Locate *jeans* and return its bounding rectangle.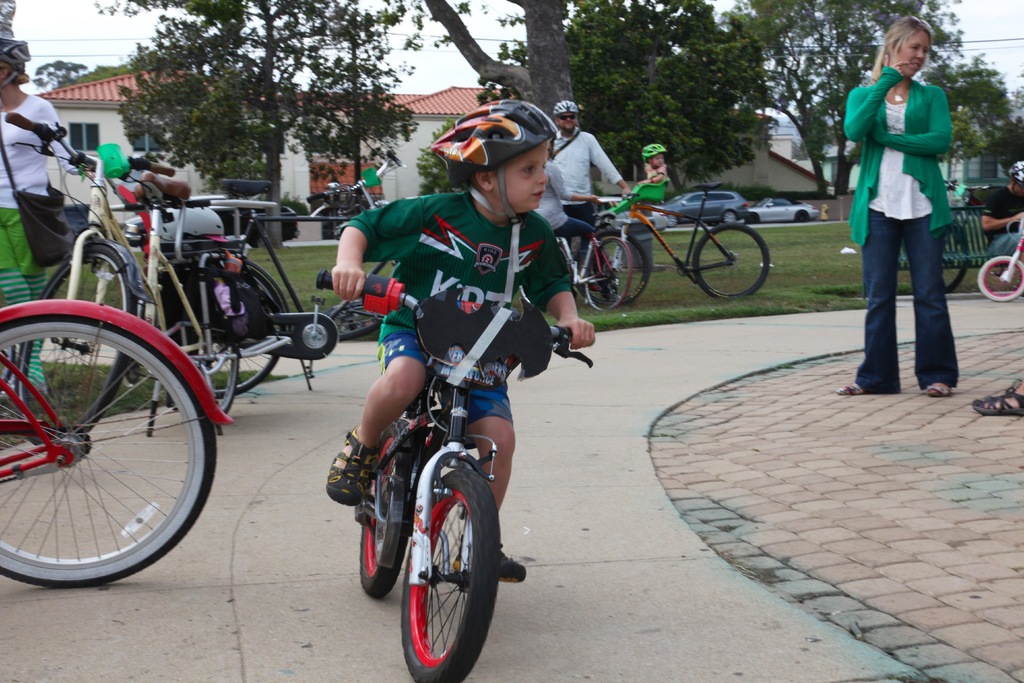
select_region(867, 172, 957, 405).
